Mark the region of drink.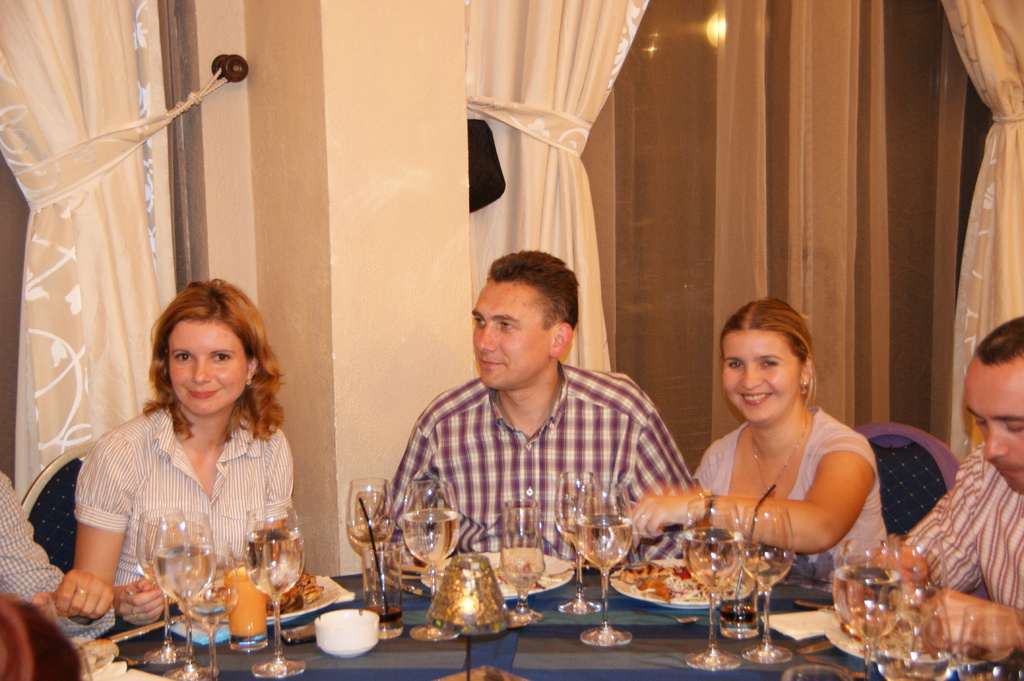
Region: <bbox>716, 603, 758, 627</bbox>.
